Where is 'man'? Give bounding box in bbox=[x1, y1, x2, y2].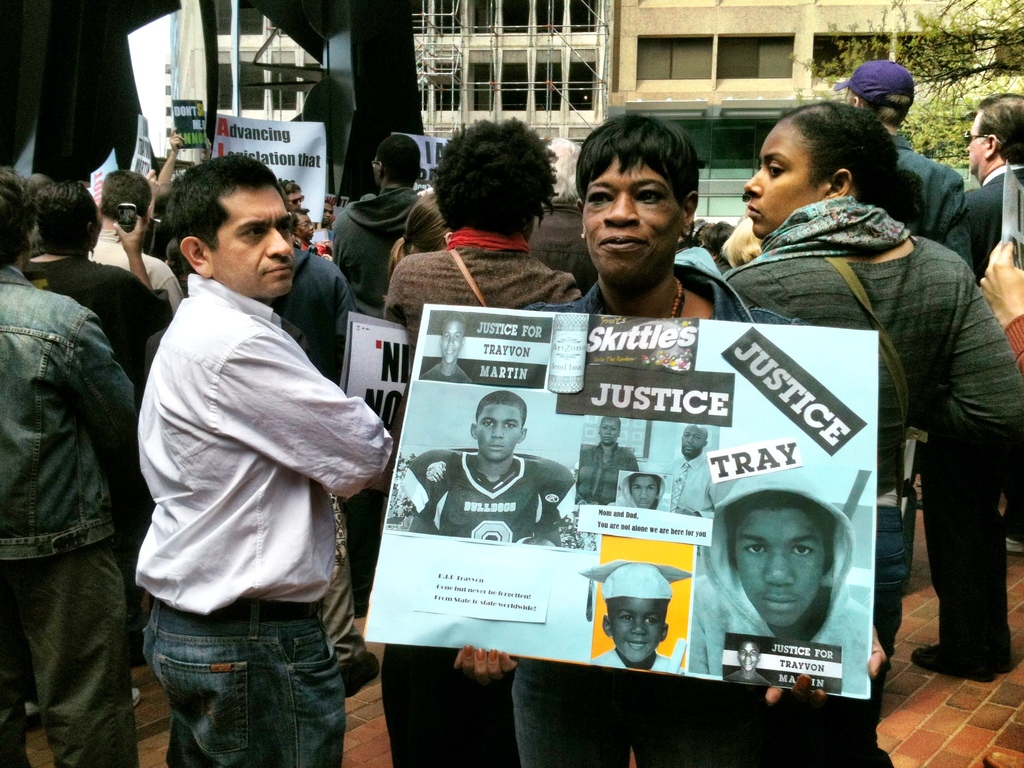
bbox=[260, 225, 360, 700].
